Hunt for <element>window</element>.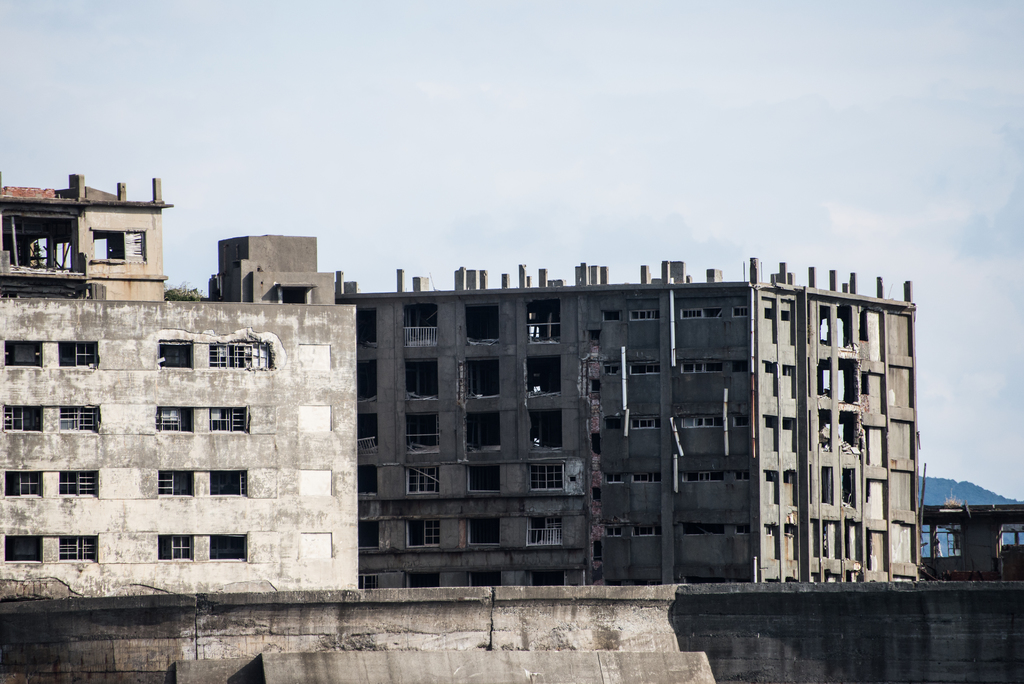
Hunted down at select_region(360, 569, 375, 587).
